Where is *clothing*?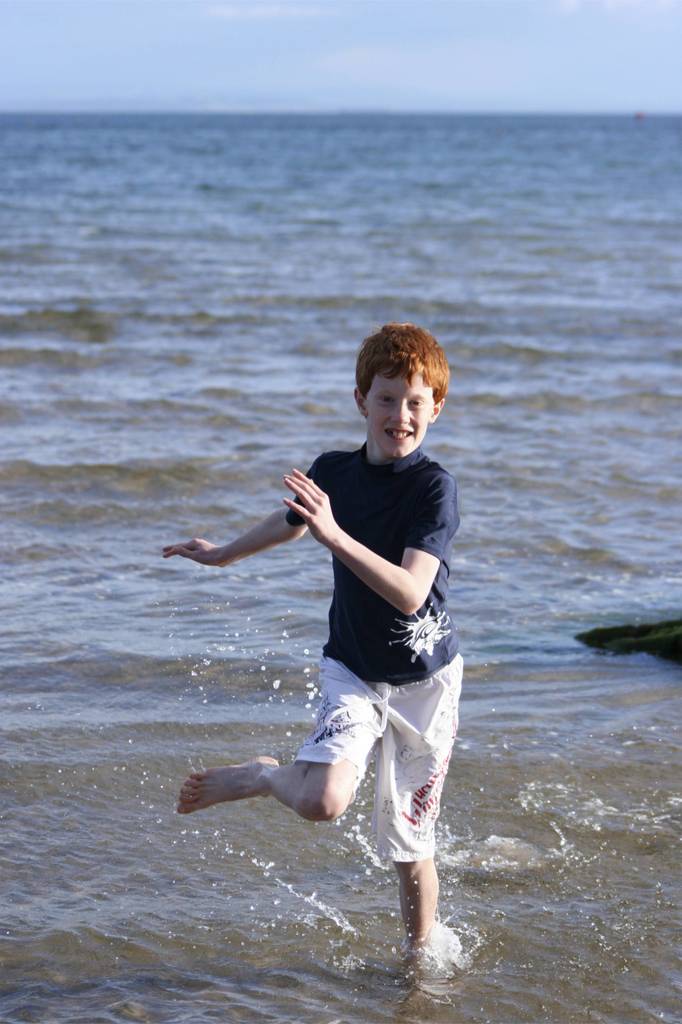
select_region(270, 403, 453, 785).
